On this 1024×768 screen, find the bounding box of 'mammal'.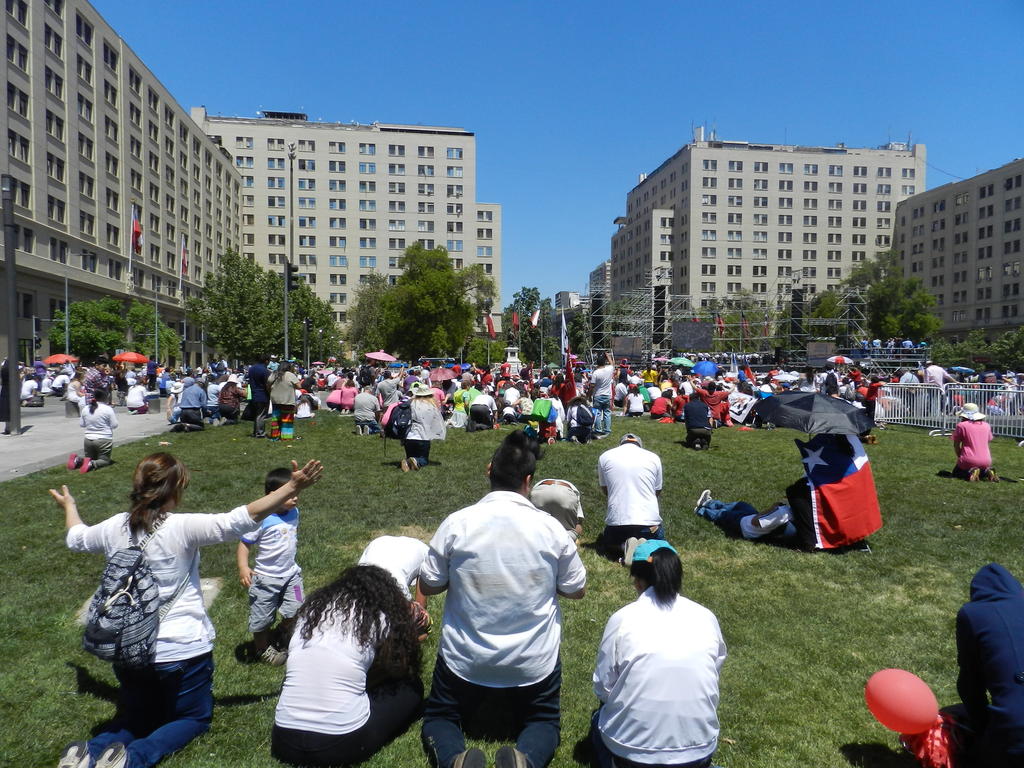
Bounding box: [x1=956, y1=562, x2=1023, y2=751].
